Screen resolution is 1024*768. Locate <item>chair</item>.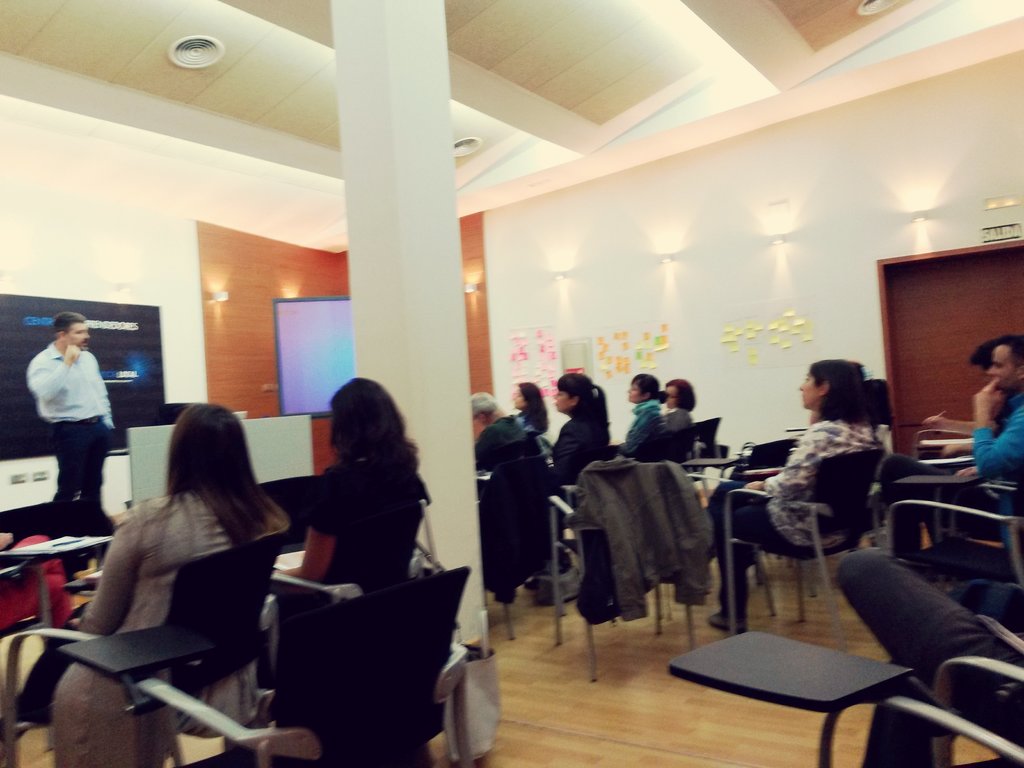
bbox=[55, 563, 473, 767].
